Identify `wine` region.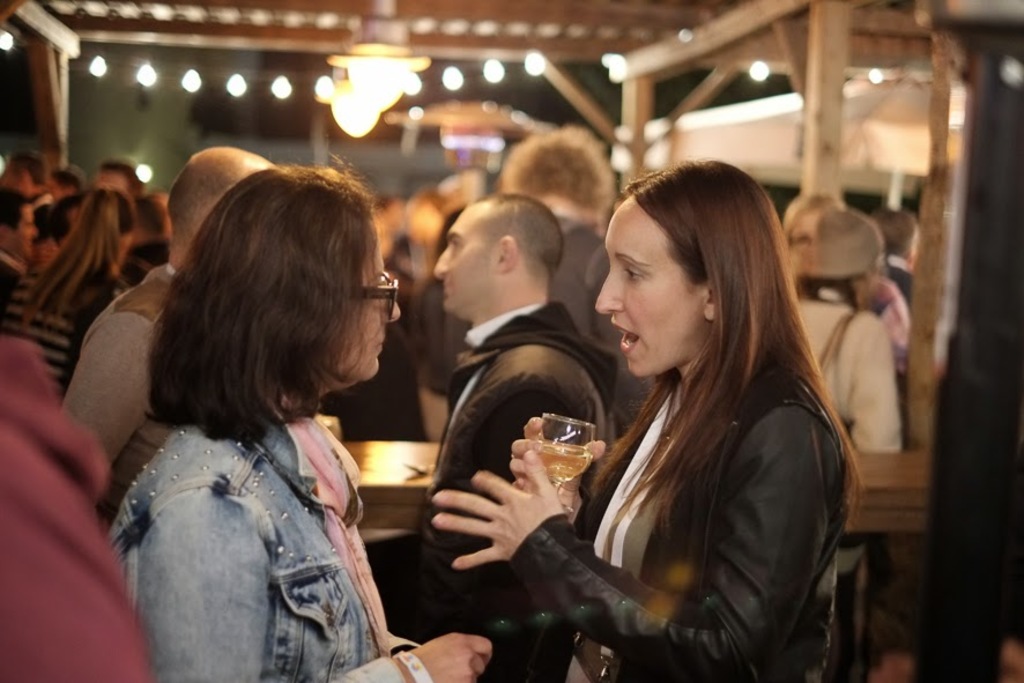
Region: crop(541, 440, 591, 487).
